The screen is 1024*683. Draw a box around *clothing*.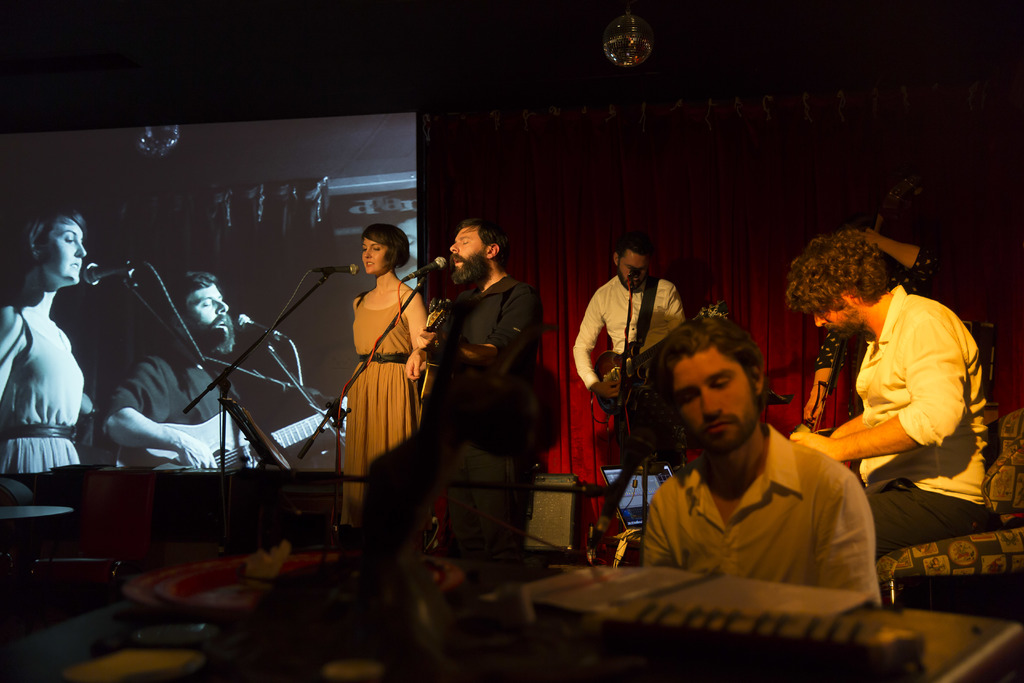
select_region(402, 283, 546, 442).
